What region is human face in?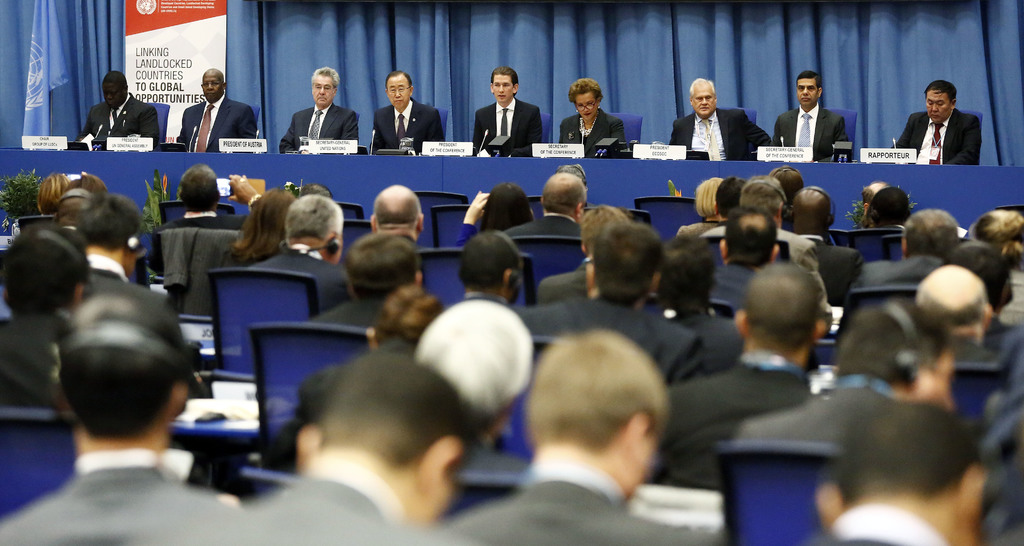
BBox(695, 86, 715, 115).
